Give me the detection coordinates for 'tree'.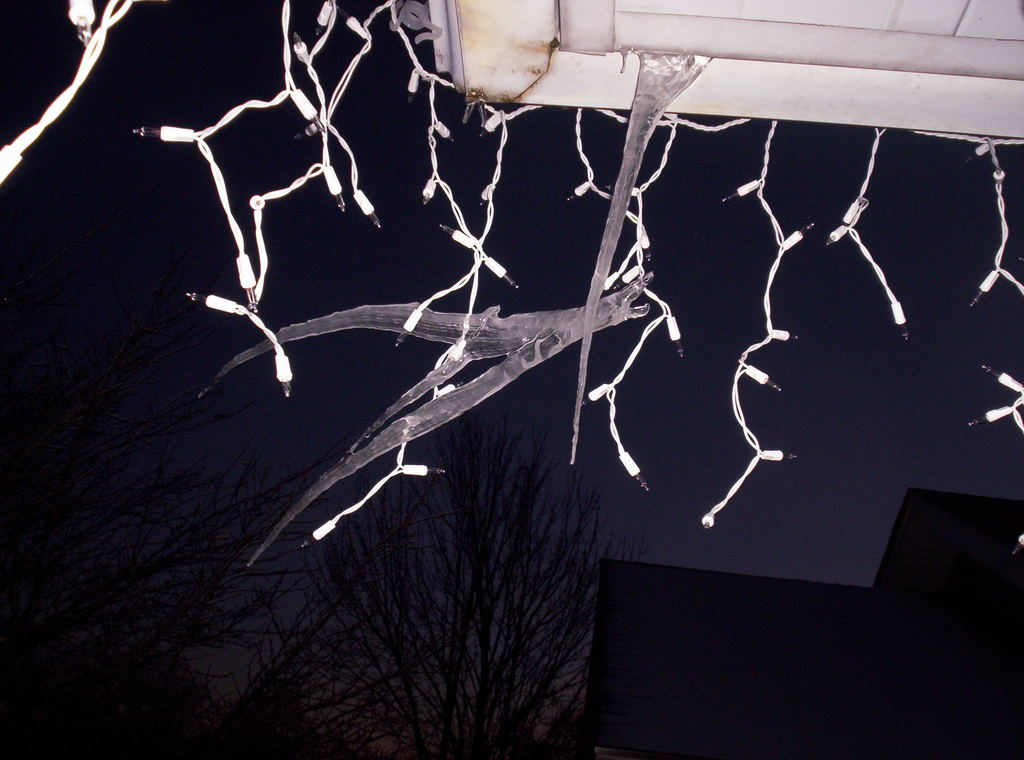
(left=3, top=413, right=170, bottom=743).
